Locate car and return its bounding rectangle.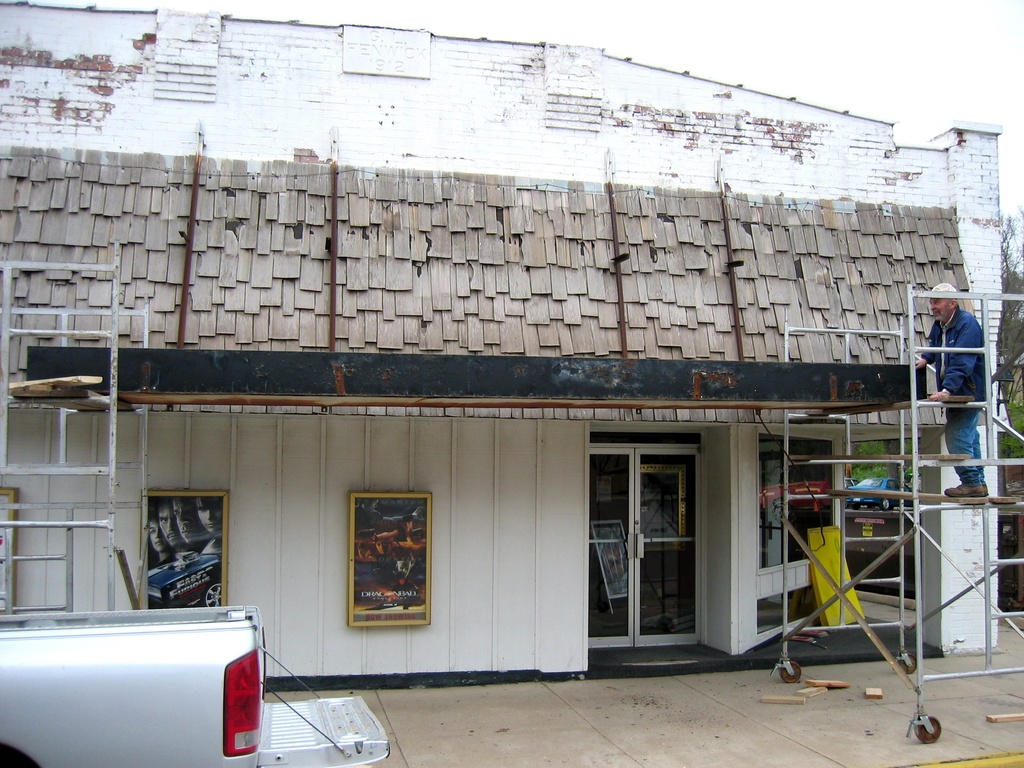
left=847, top=476, right=860, bottom=516.
